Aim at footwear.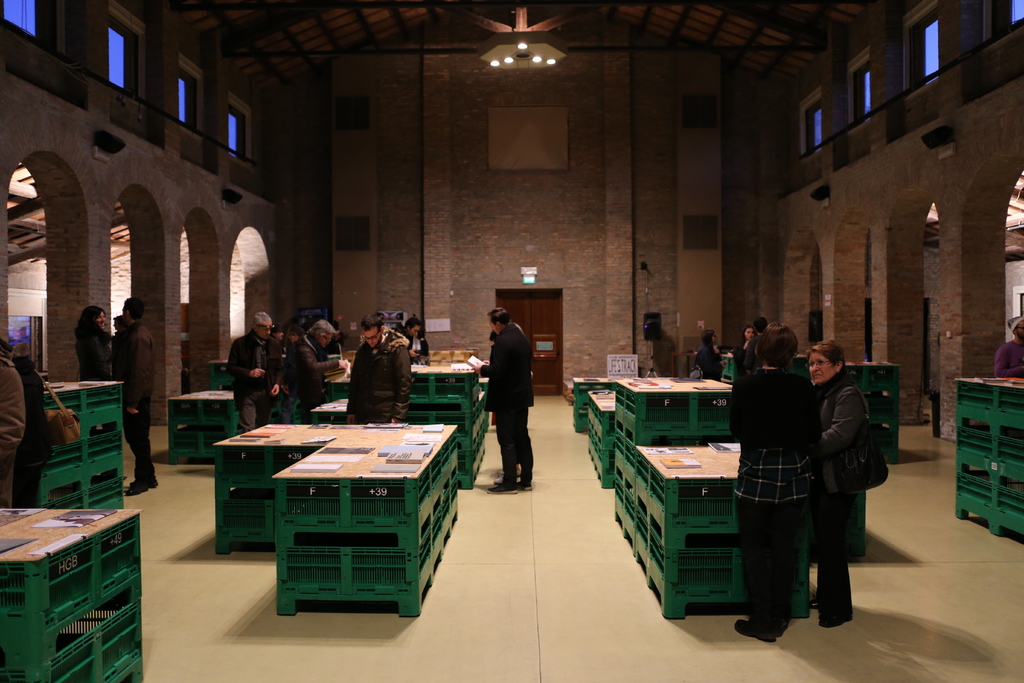
Aimed at (left=807, top=596, right=820, bottom=613).
